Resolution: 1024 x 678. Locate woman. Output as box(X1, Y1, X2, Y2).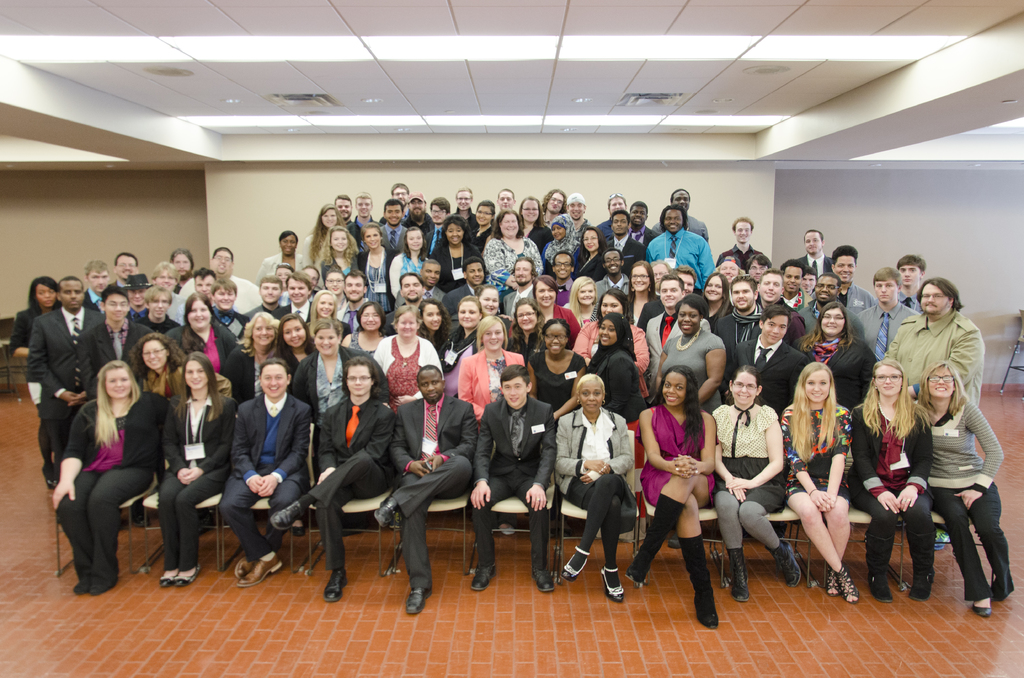
box(169, 250, 196, 280).
